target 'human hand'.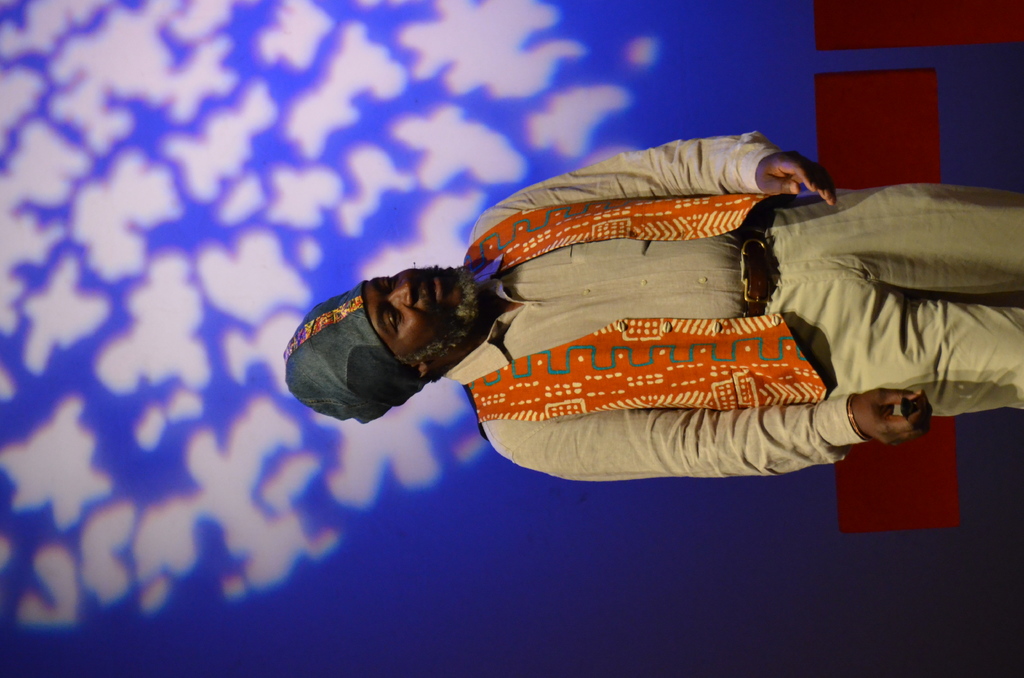
Target region: [754,150,838,209].
